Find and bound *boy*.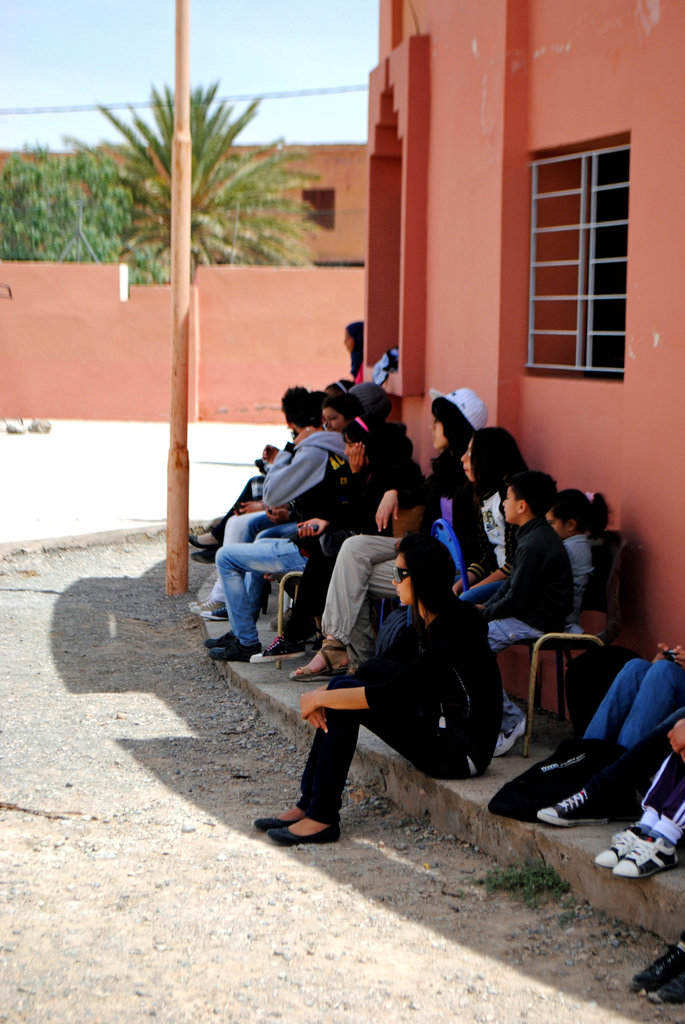
Bound: l=468, t=471, r=574, b=760.
